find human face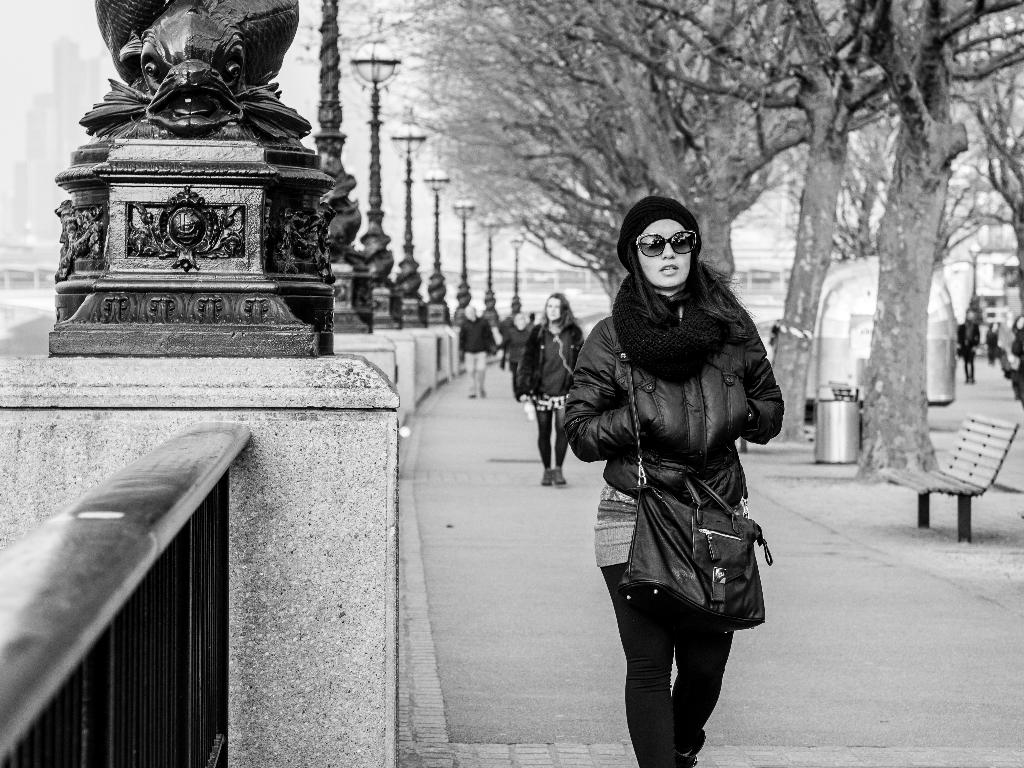
{"x1": 635, "y1": 217, "x2": 691, "y2": 286}
